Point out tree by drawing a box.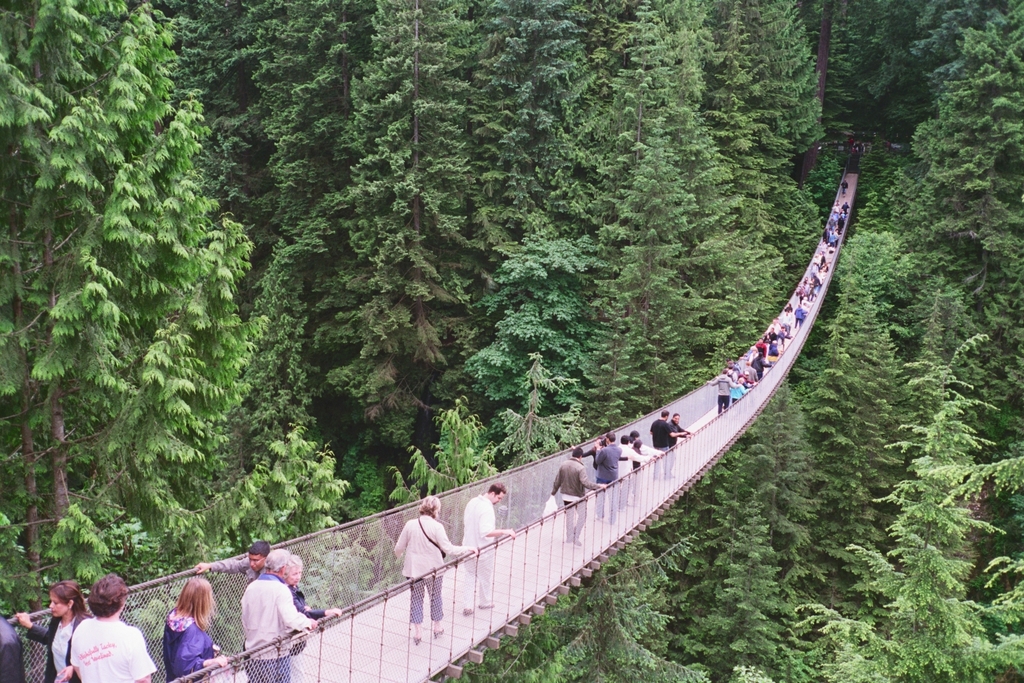
x1=386 y1=395 x2=518 y2=682.
